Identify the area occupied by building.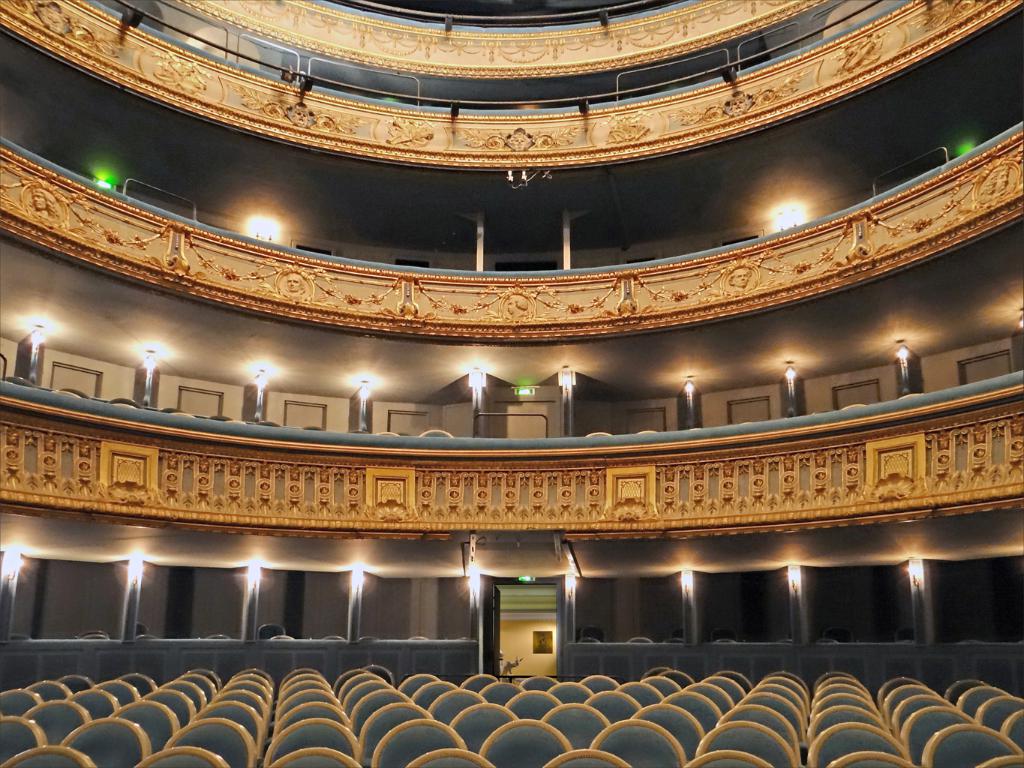
Area: x1=0, y1=0, x2=1023, y2=767.
